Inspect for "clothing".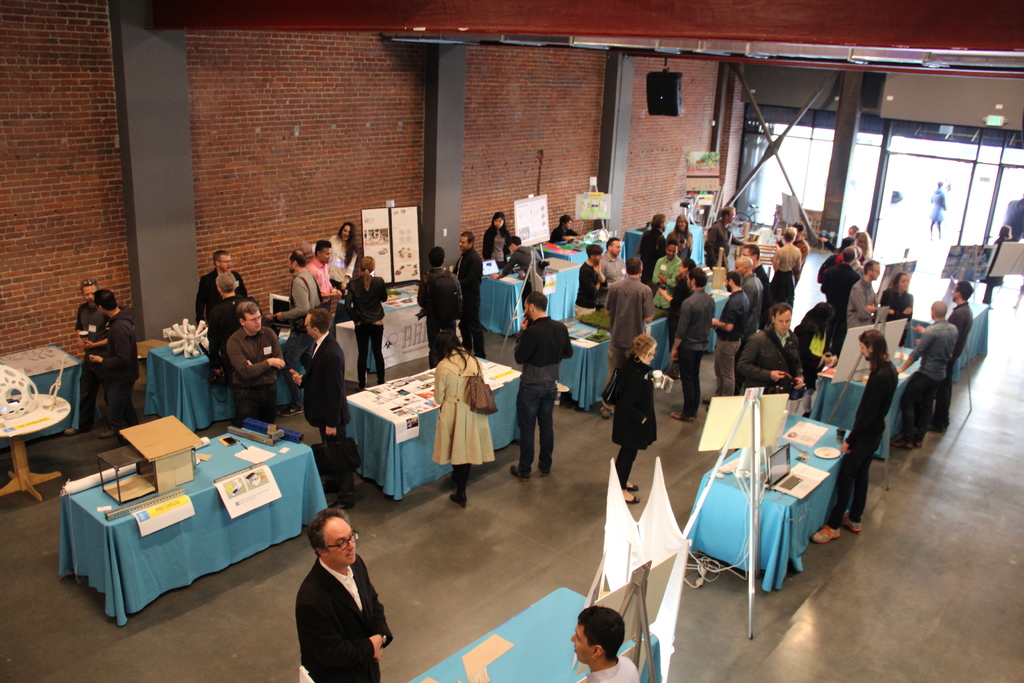
Inspection: {"x1": 207, "y1": 292, "x2": 252, "y2": 418}.
